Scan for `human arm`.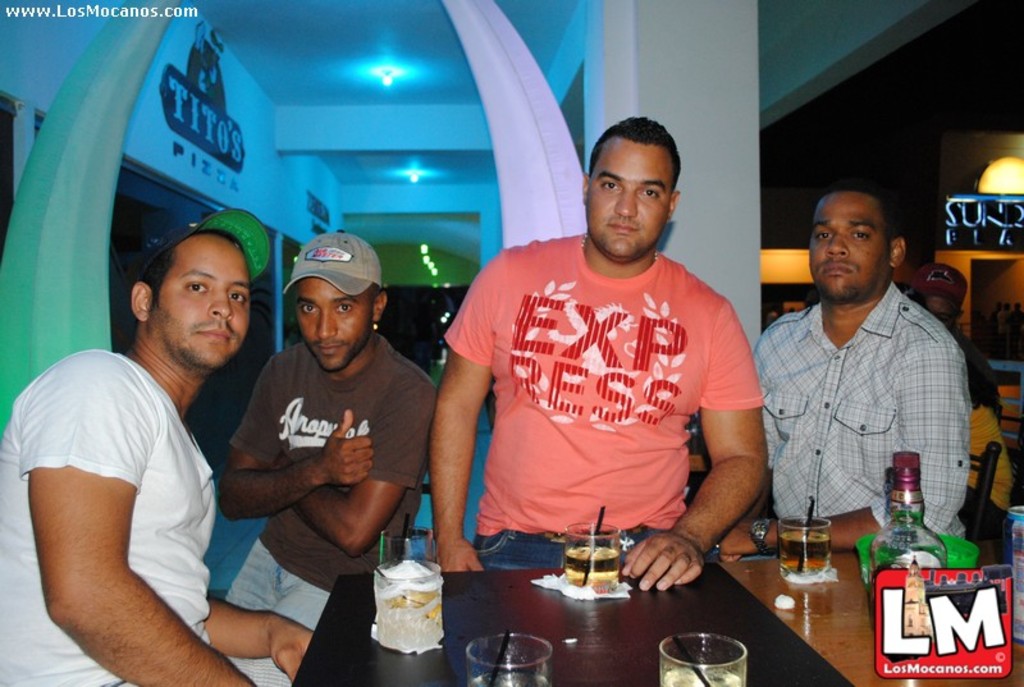
Scan result: 262 380 440 553.
